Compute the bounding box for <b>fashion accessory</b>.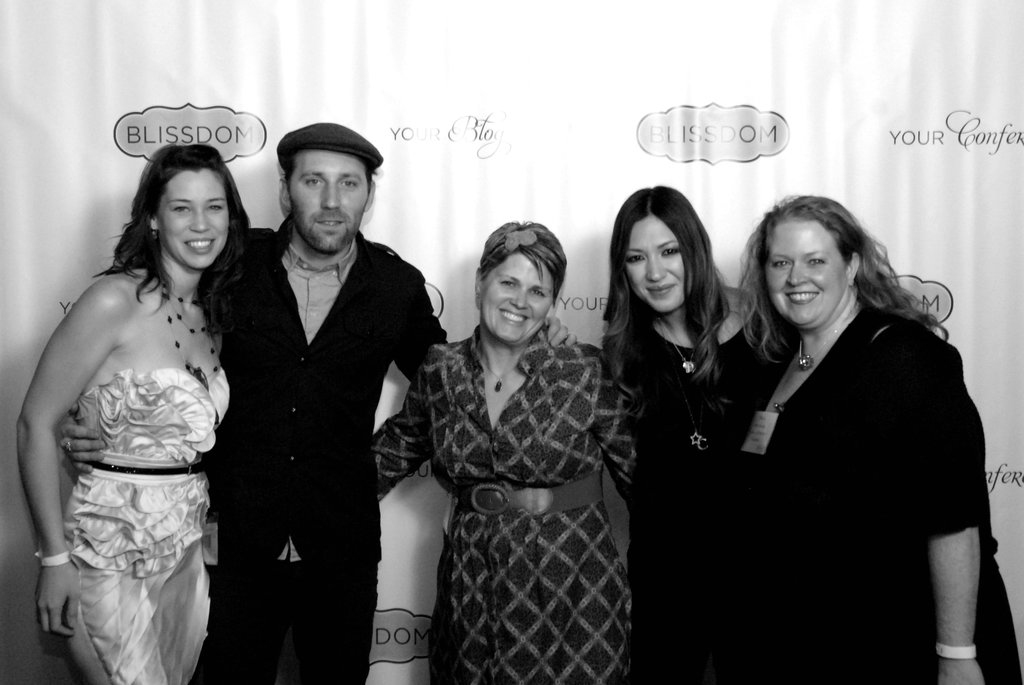
{"x1": 36, "y1": 551, "x2": 70, "y2": 568}.
